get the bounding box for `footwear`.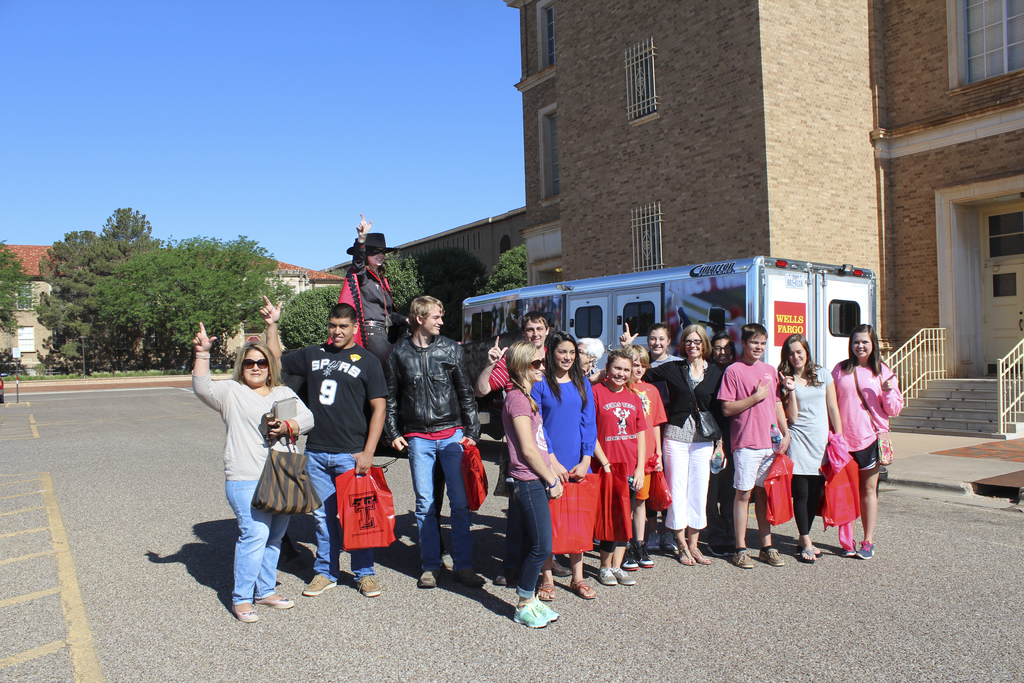
[x1=842, y1=542, x2=855, y2=556].
